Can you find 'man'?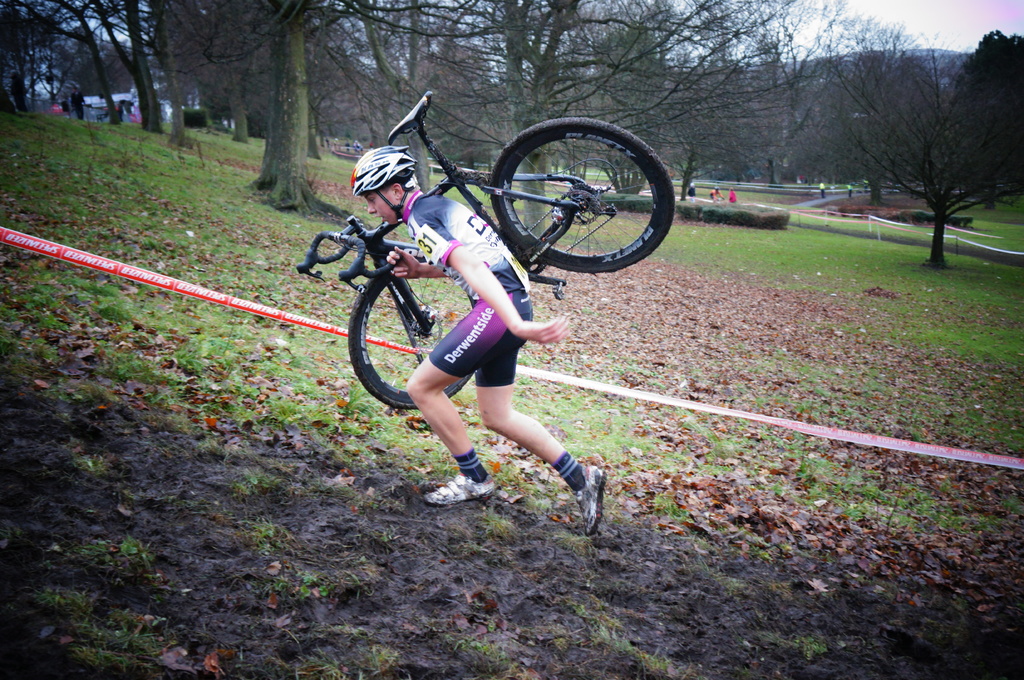
Yes, bounding box: bbox(342, 157, 621, 524).
